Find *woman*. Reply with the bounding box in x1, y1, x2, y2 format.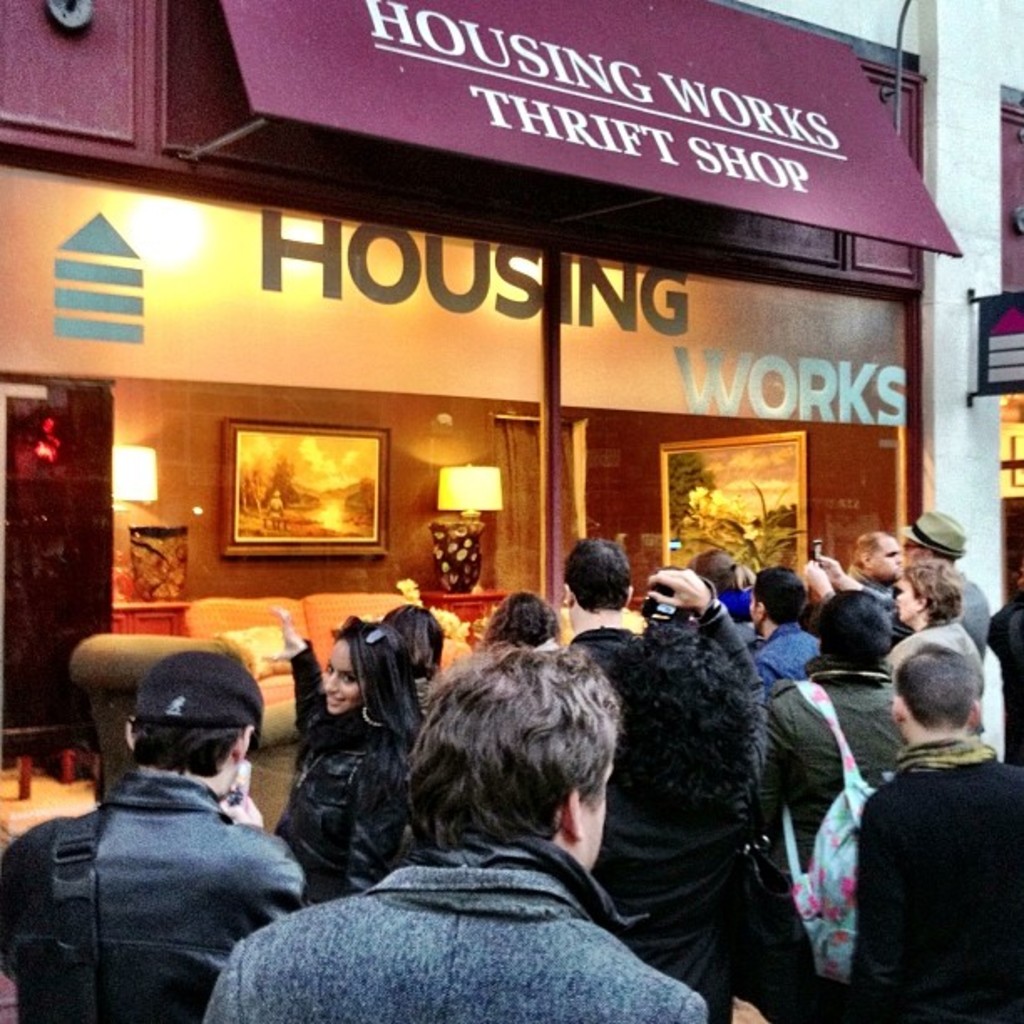
775, 589, 902, 862.
